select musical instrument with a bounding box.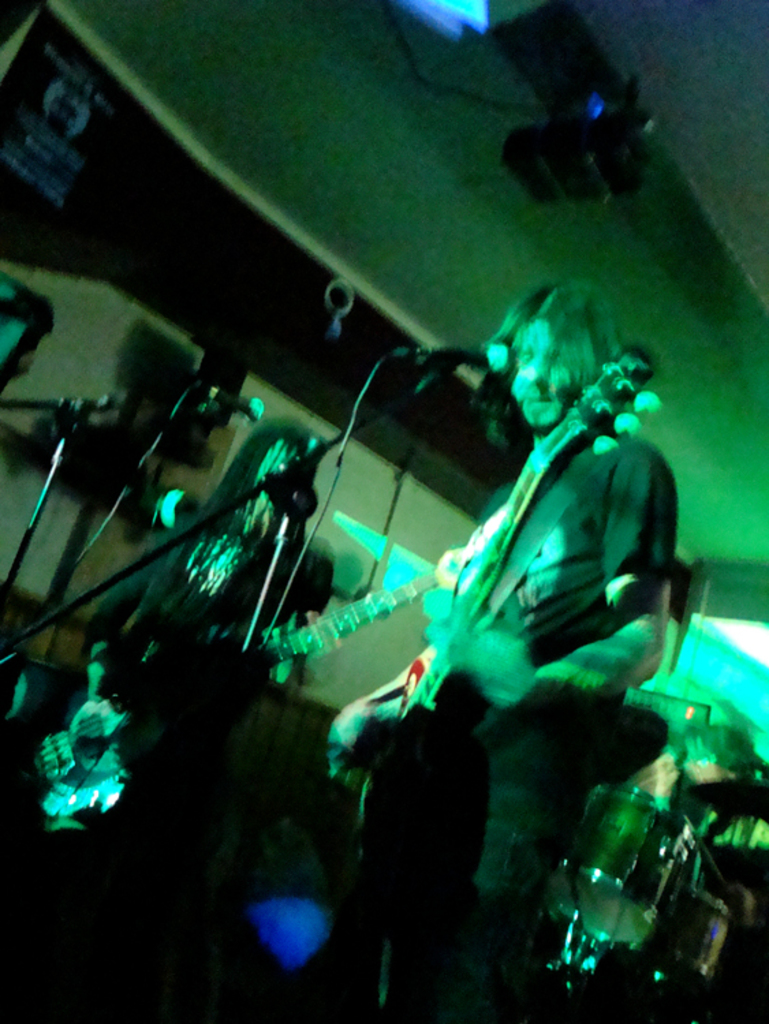
bbox=(535, 776, 721, 958).
